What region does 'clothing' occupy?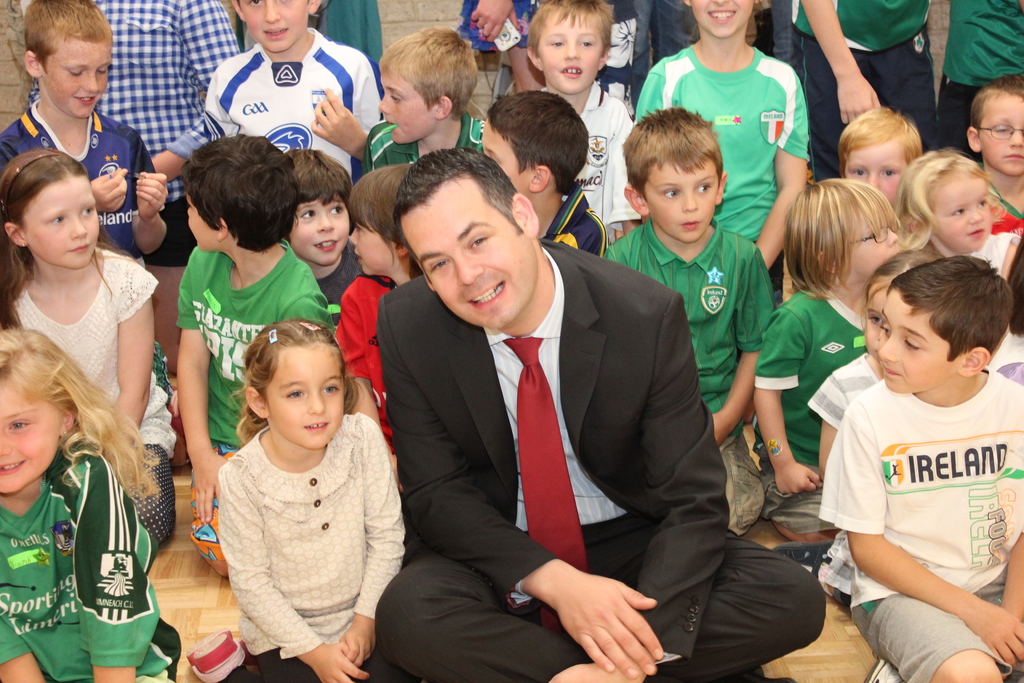
{"left": 932, "top": 0, "right": 1023, "bottom": 157}.
